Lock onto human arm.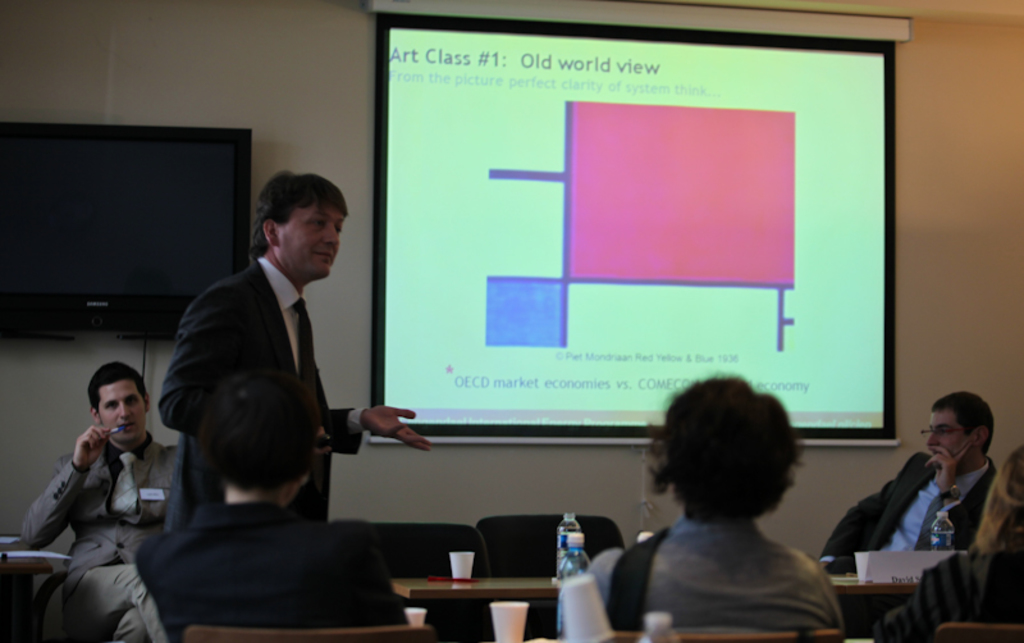
Locked: left=867, top=551, right=1011, bottom=642.
